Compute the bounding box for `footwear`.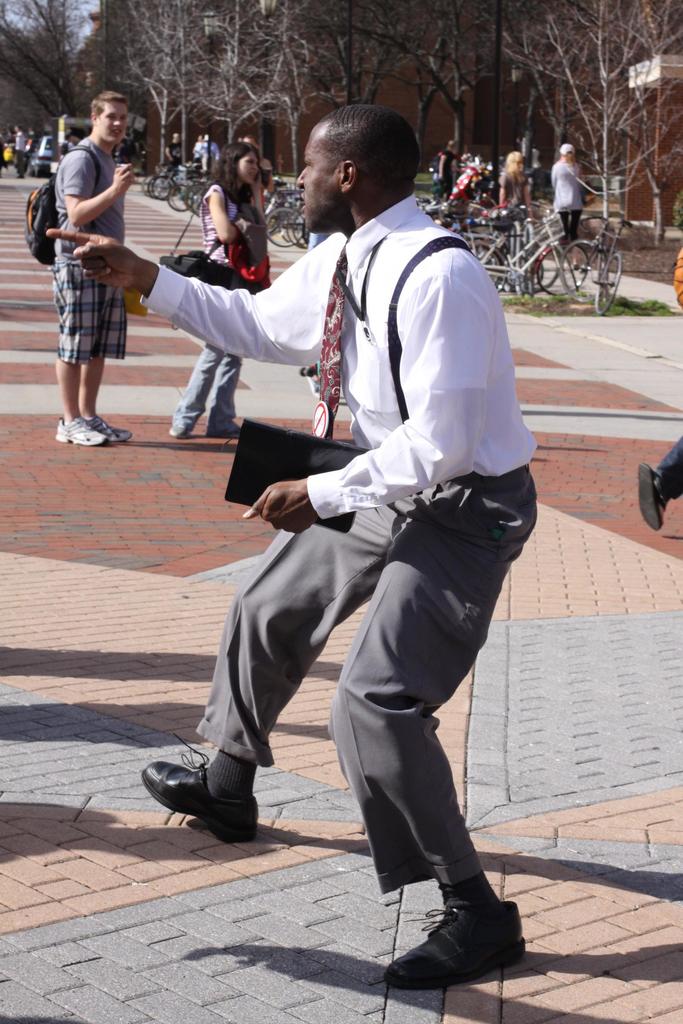
box(81, 415, 134, 442).
